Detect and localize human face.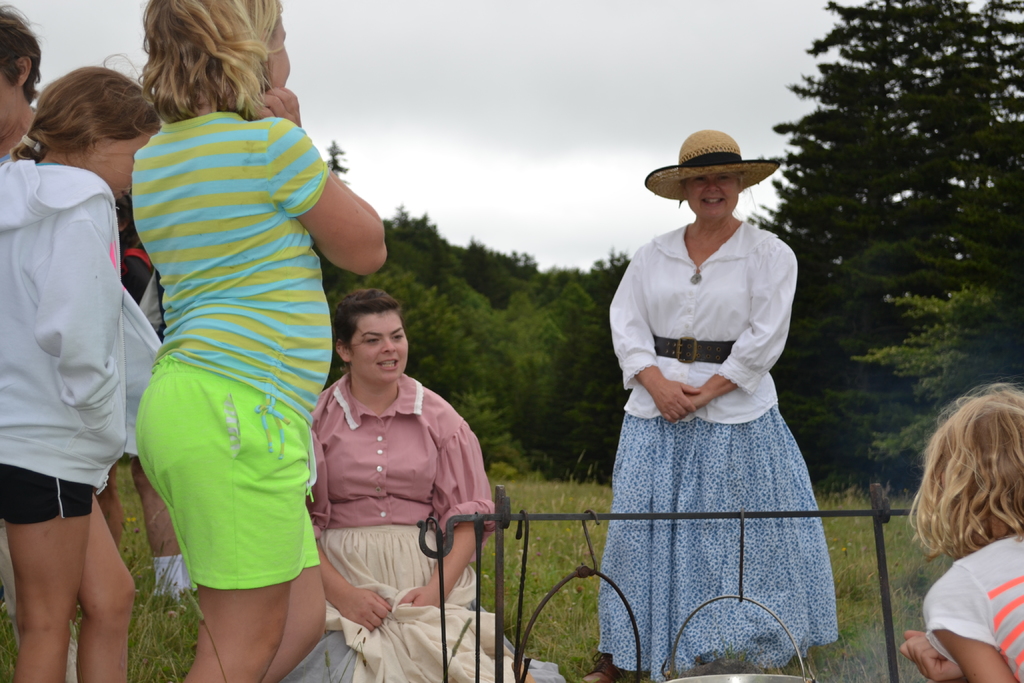
Localized at bbox=(342, 302, 420, 383).
